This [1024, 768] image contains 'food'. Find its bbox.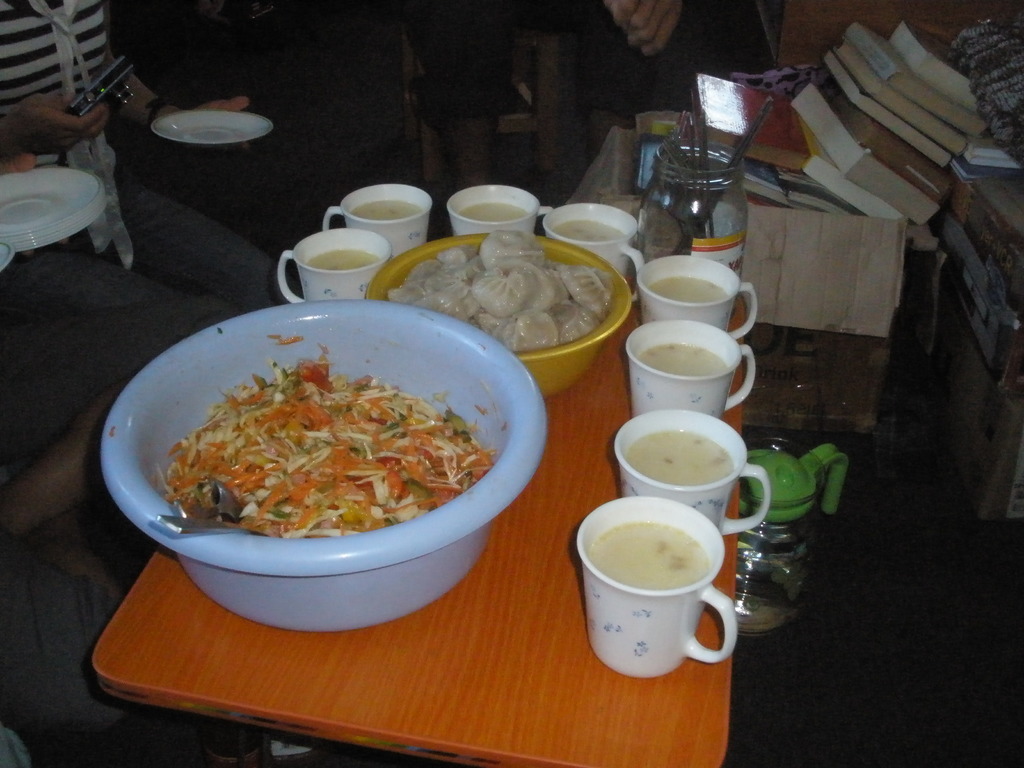
[628, 431, 732, 487].
